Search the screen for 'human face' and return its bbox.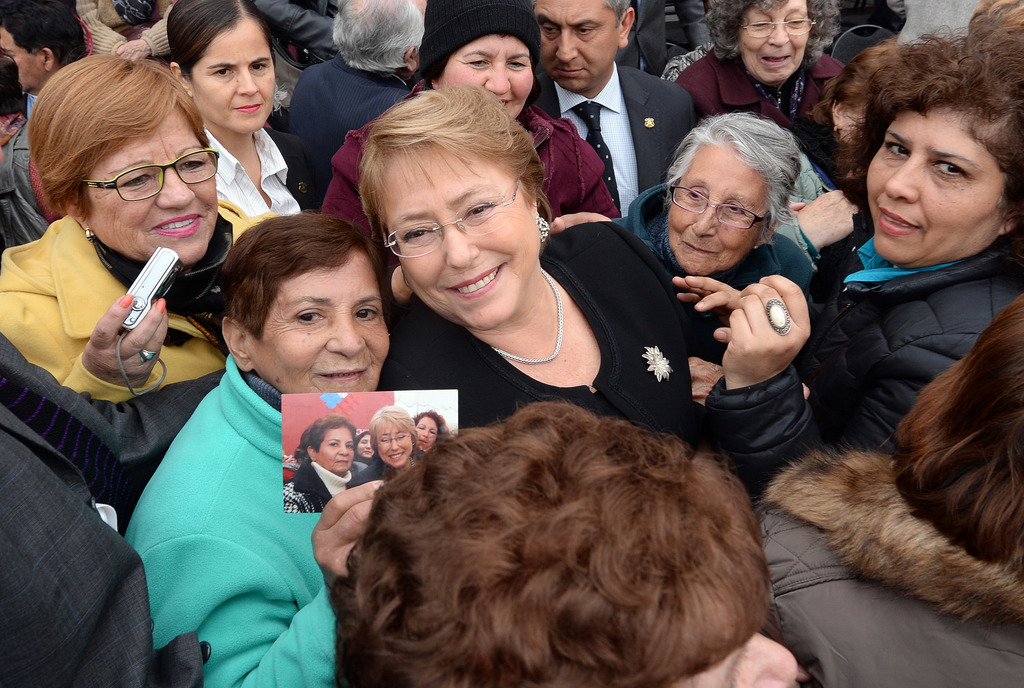
Found: left=317, top=429, right=350, bottom=473.
